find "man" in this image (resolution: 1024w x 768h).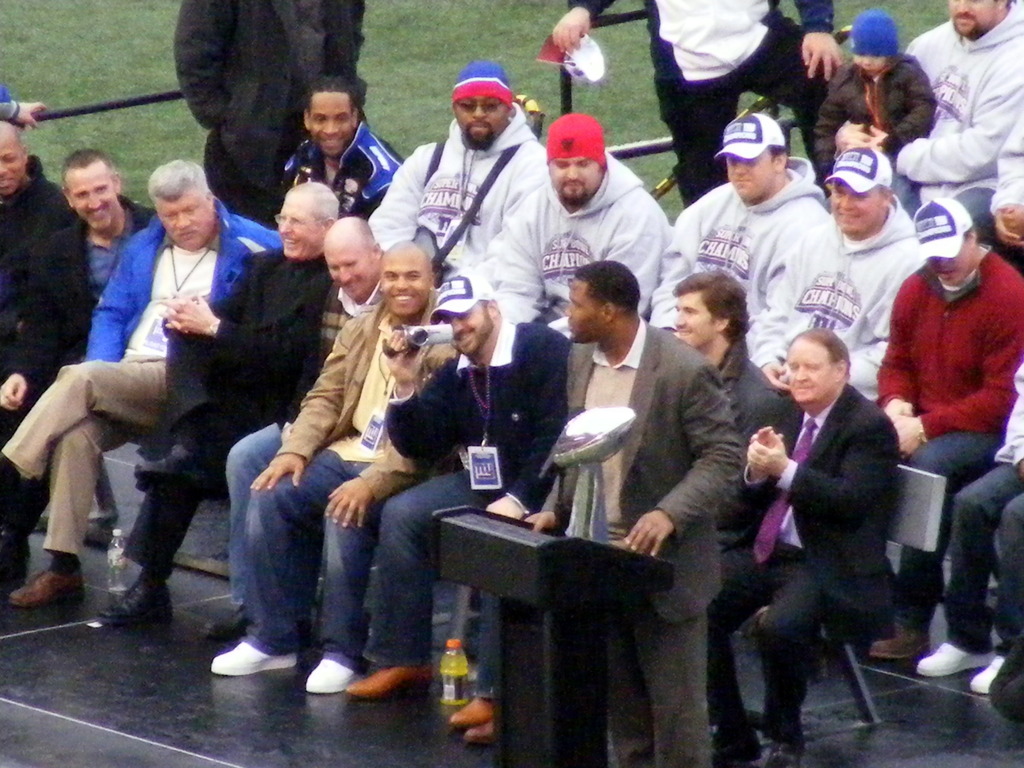
bbox(0, 156, 287, 614).
